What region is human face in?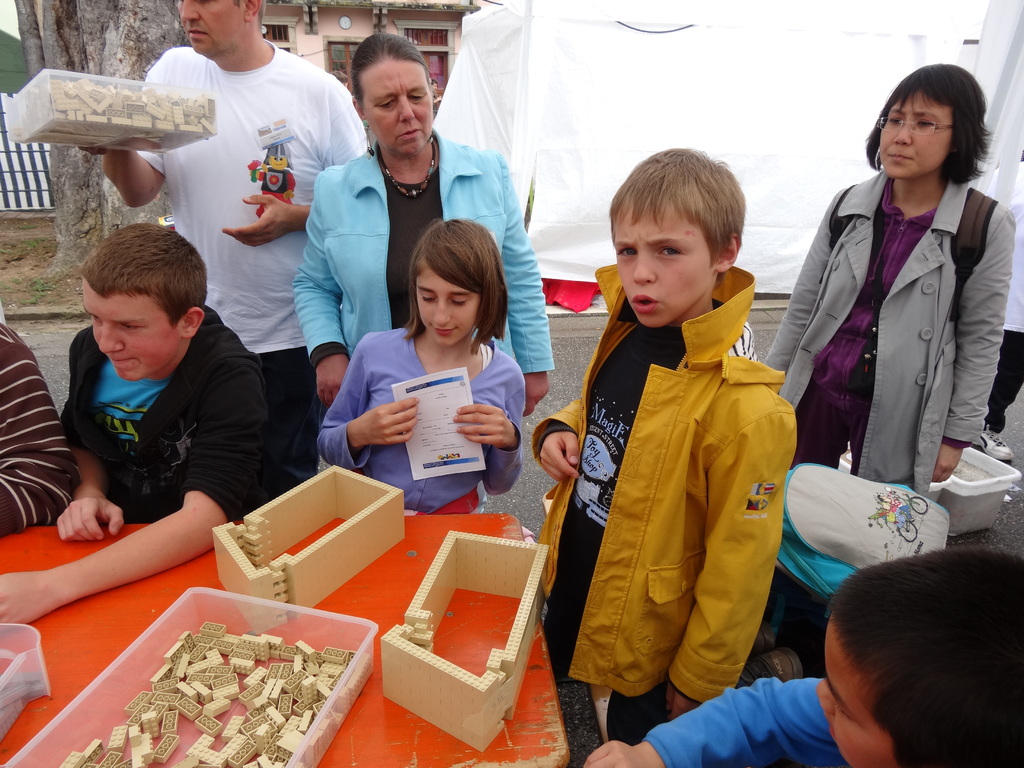
select_region(415, 263, 480, 344).
